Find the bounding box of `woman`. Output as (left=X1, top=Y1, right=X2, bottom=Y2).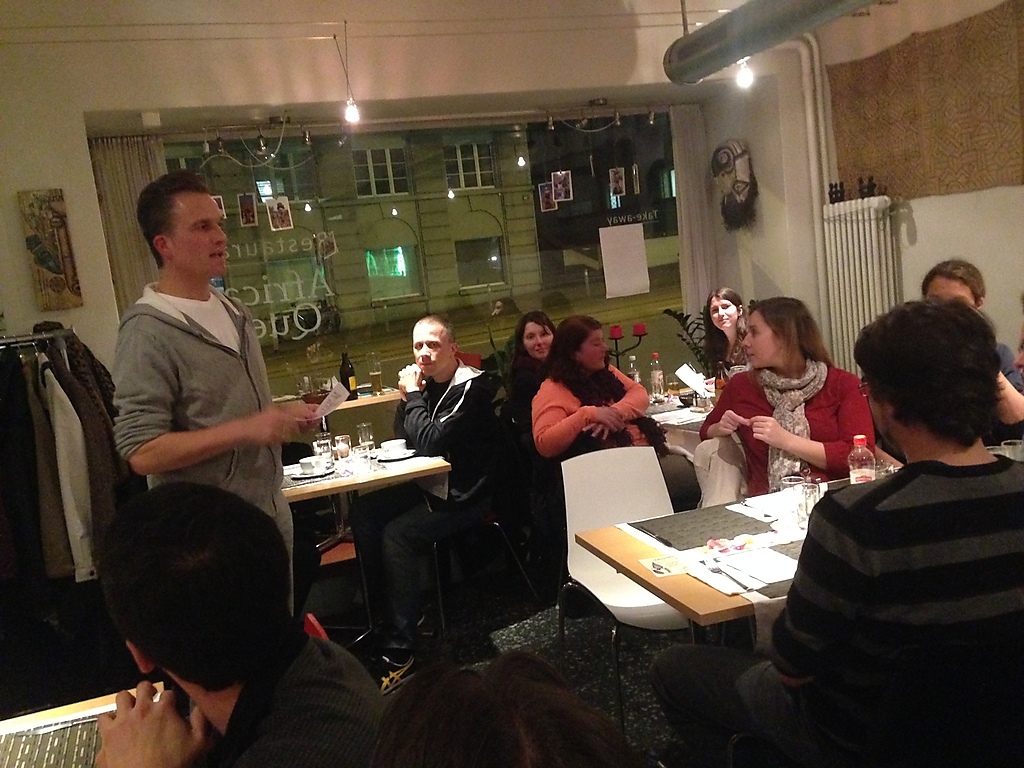
(left=704, top=285, right=751, bottom=381).
